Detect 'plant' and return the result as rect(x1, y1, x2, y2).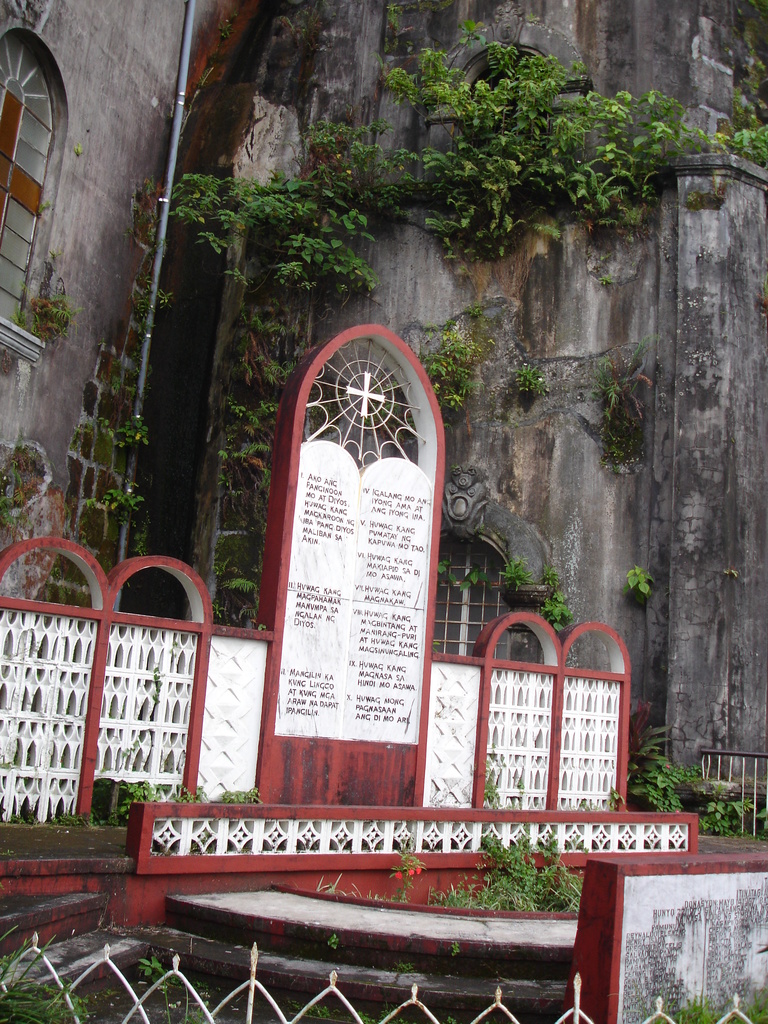
rect(108, 413, 146, 449).
